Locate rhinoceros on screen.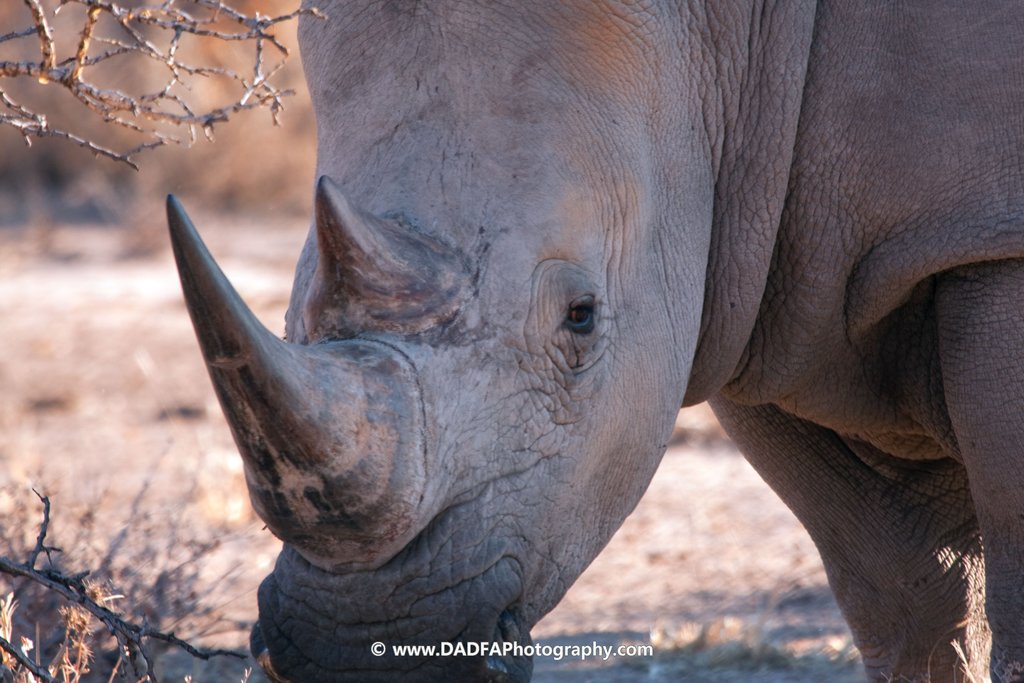
On screen at select_region(163, 0, 1023, 682).
